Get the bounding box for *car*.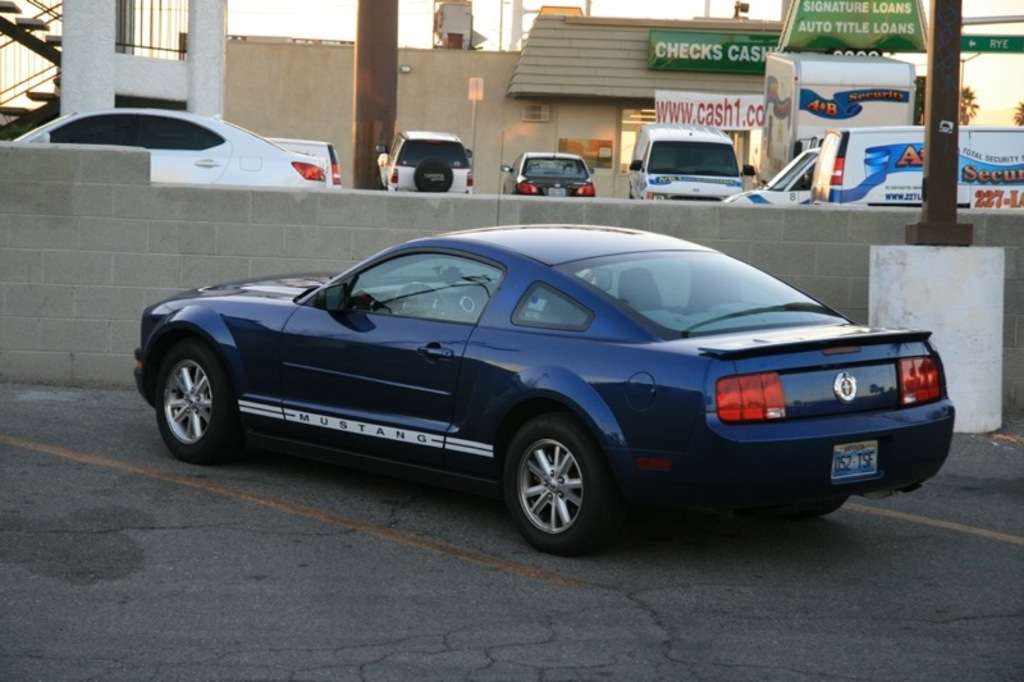
17:105:338:189.
